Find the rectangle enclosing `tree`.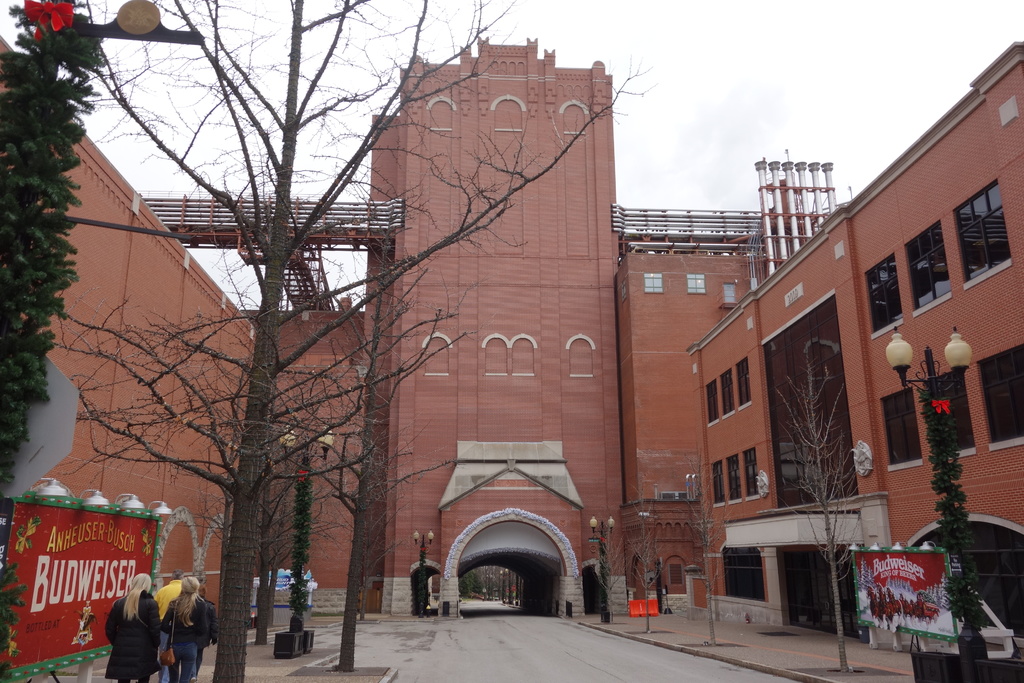
683 452 728 635.
